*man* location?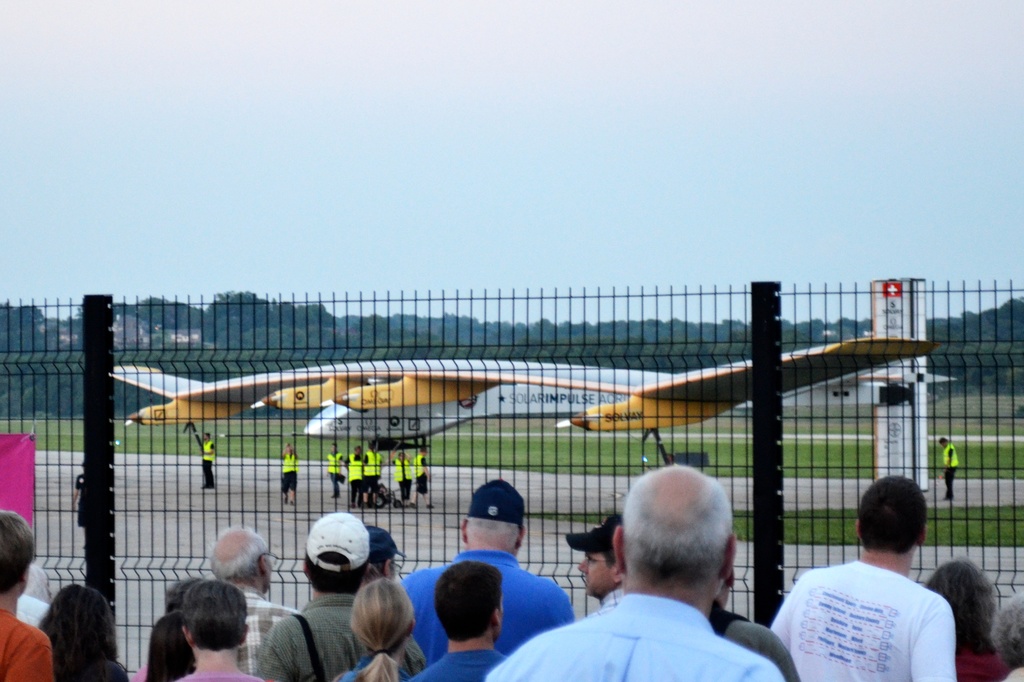
[173, 578, 268, 681]
